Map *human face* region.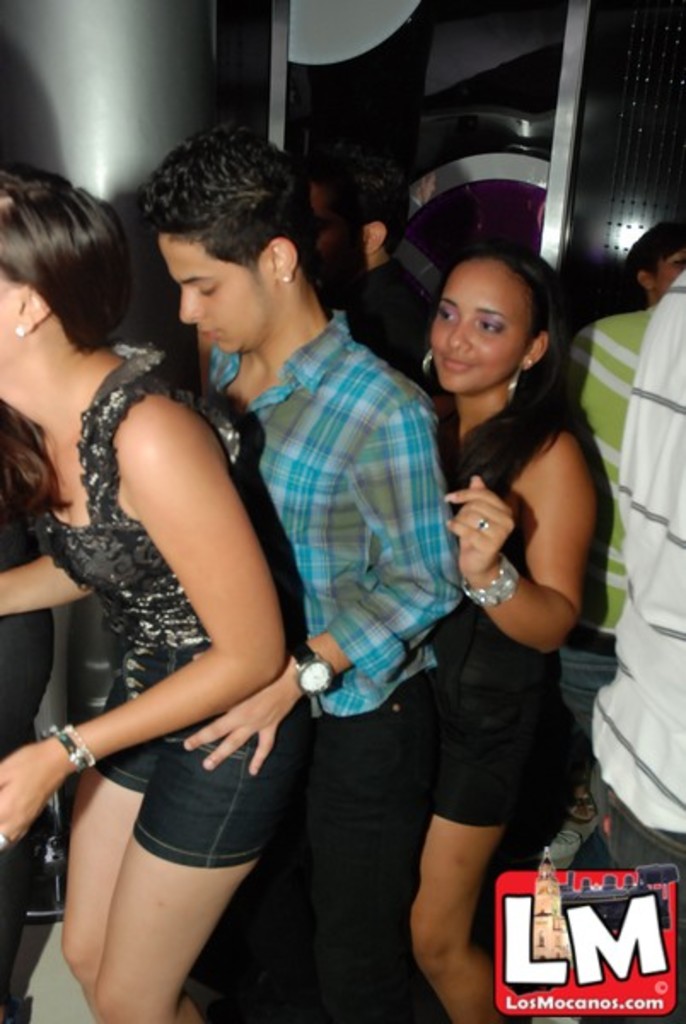
Mapped to [left=309, top=179, right=363, bottom=282].
